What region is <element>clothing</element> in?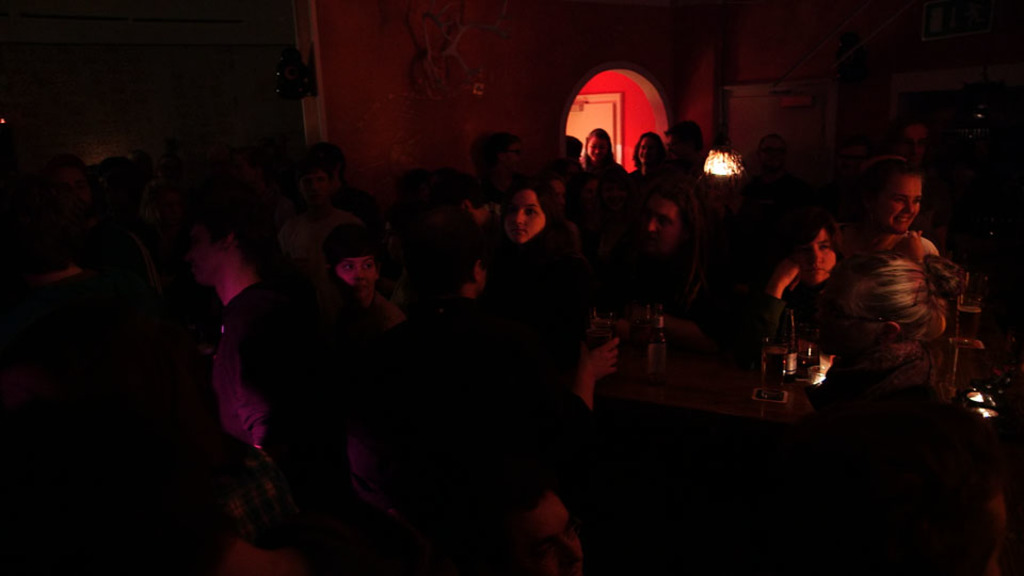
582/161/628/221.
